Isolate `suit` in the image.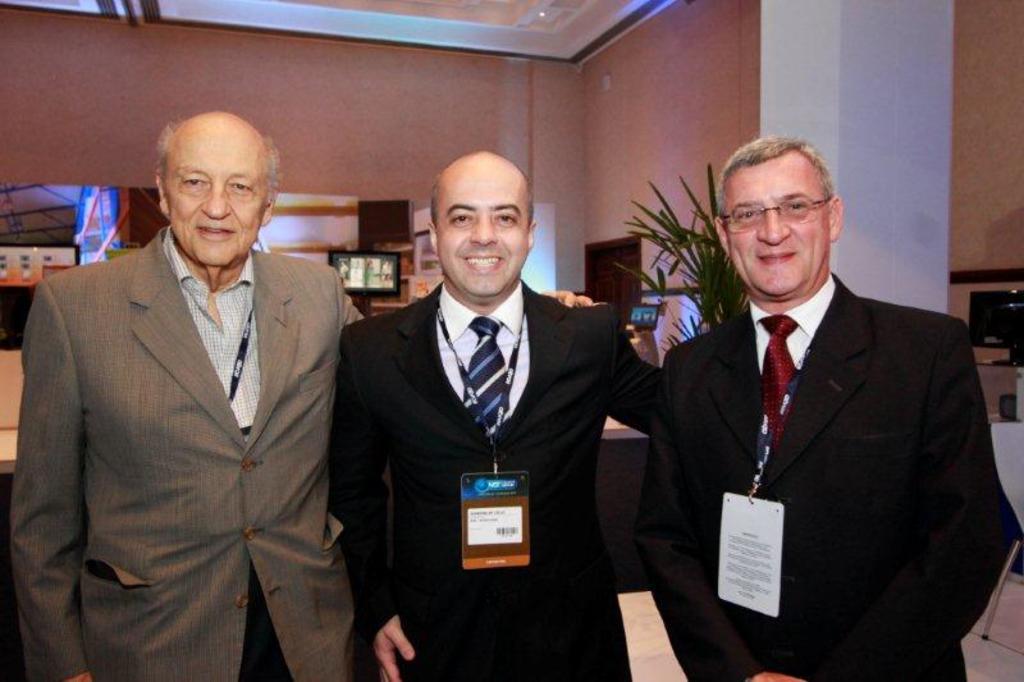
Isolated region: 639, 264, 1001, 681.
